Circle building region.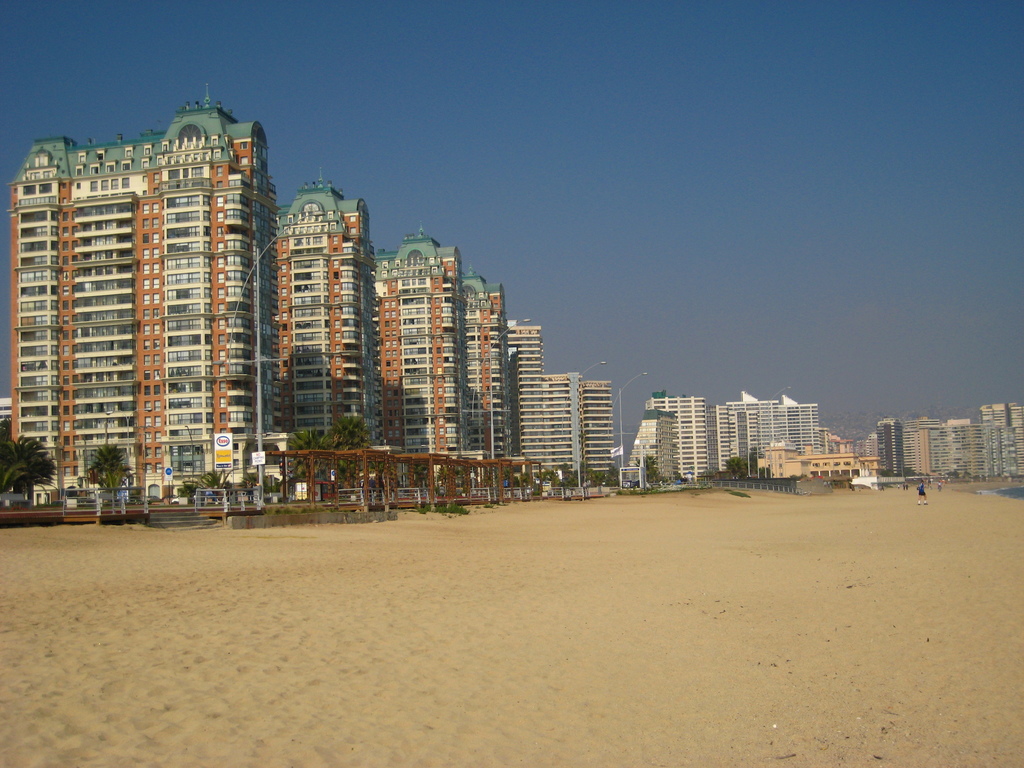
Region: BBox(641, 399, 707, 485).
